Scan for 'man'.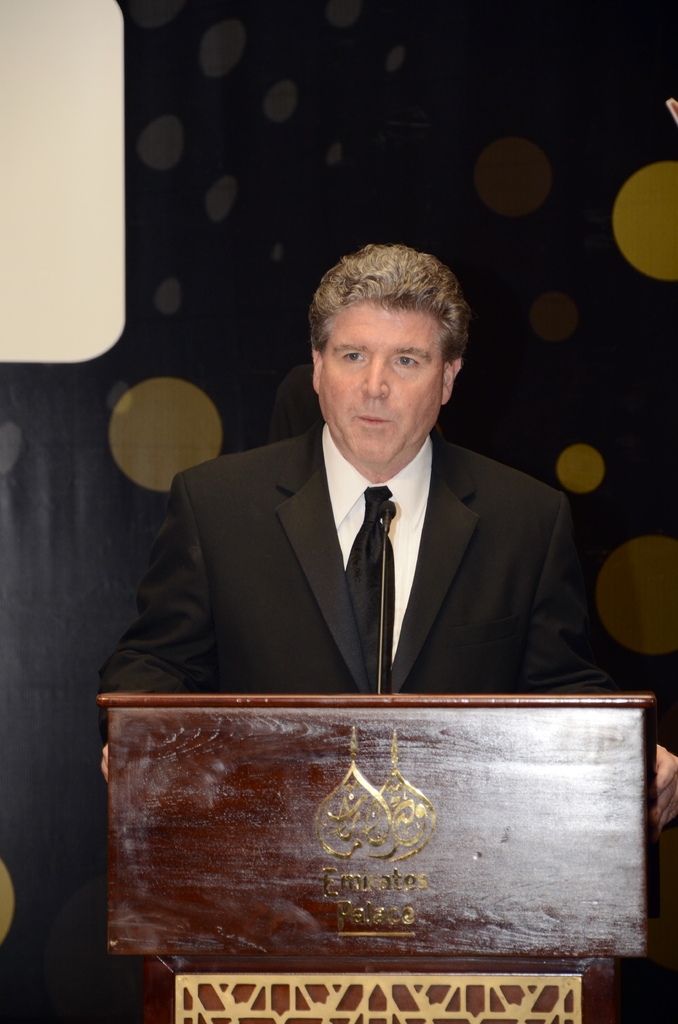
Scan result: x1=115 y1=247 x2=615 y2=768.
